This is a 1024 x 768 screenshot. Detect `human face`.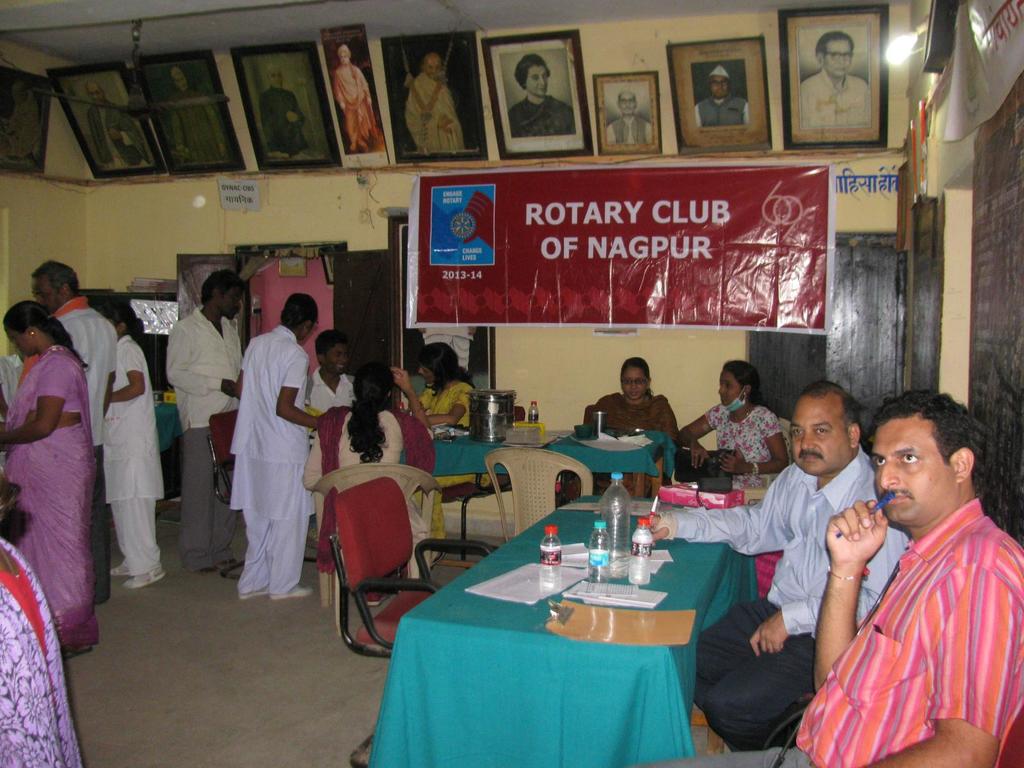
[left=172, top=71, right=187, bottom=92].
